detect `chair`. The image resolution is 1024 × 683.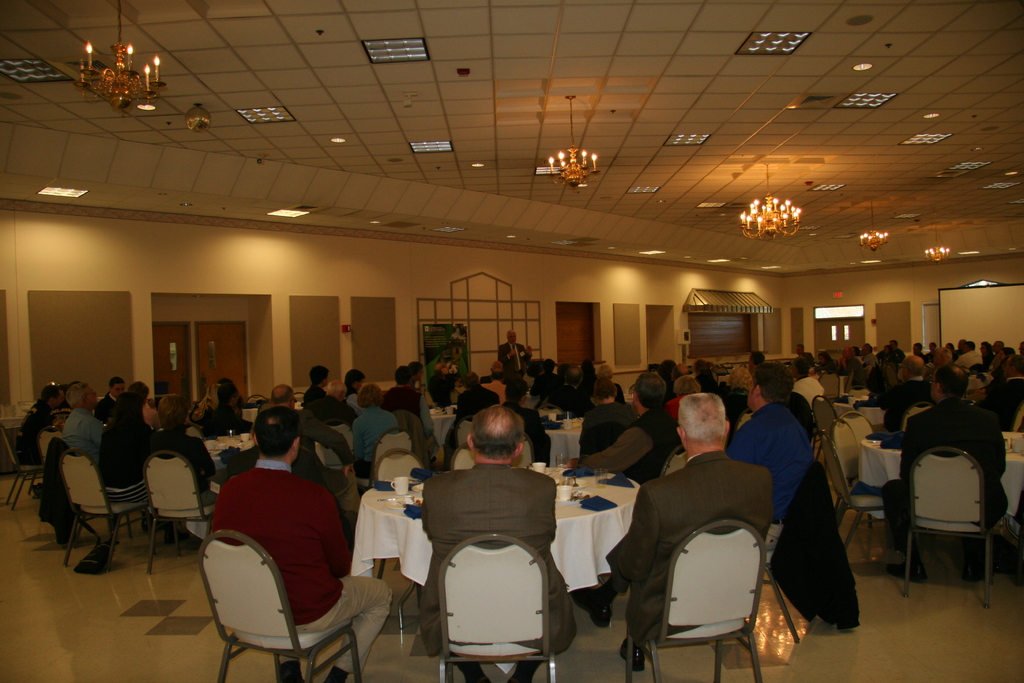
<box>143,450,220,579</box>.
